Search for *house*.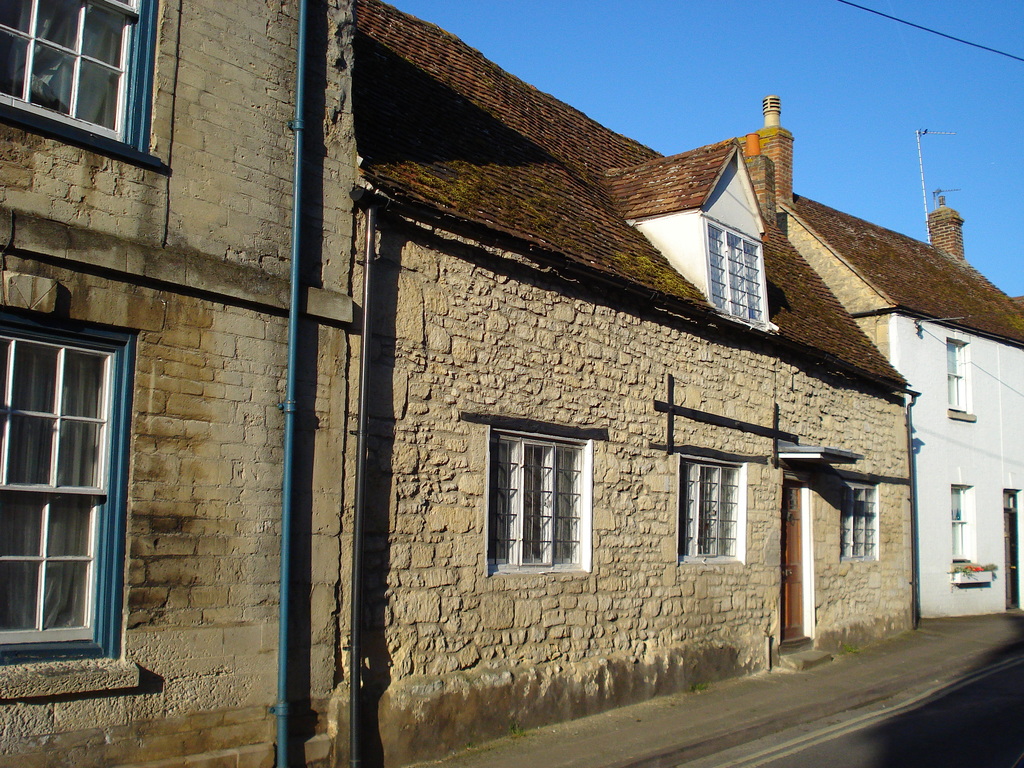
Found at [0, 0, 354, 767].
